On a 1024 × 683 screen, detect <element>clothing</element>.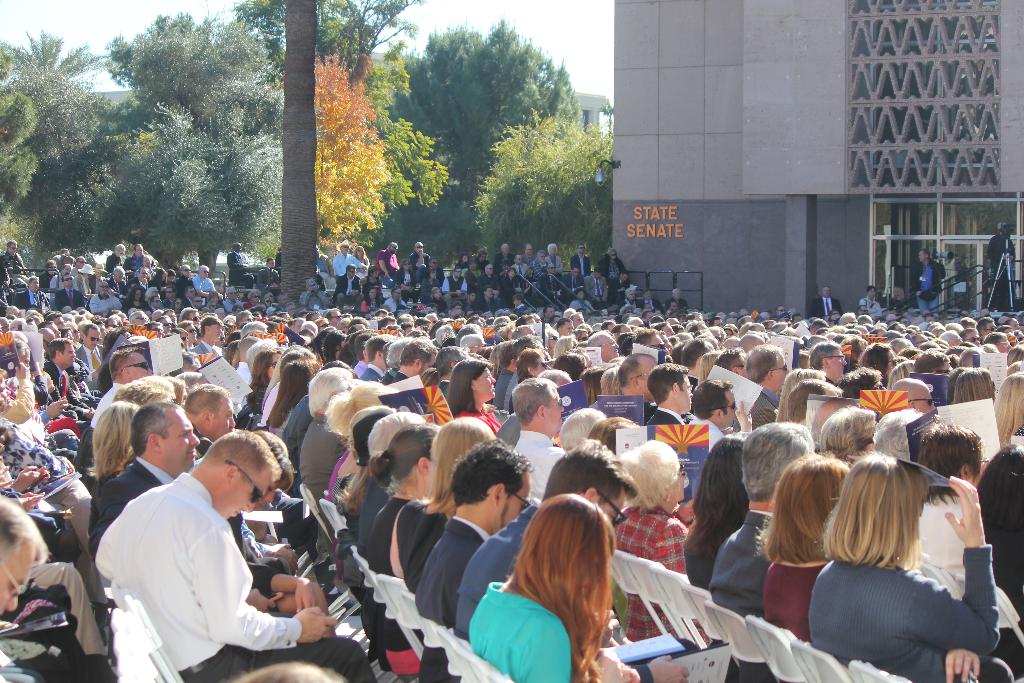
253,266,279,298.
